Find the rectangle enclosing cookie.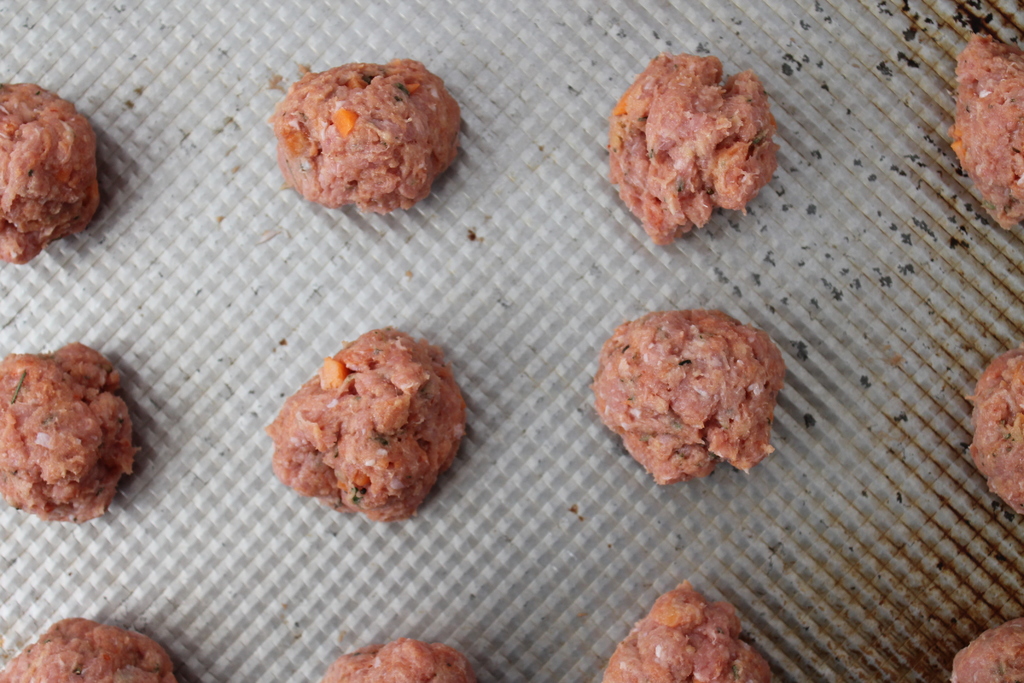
(610, 47, 780, 247).
